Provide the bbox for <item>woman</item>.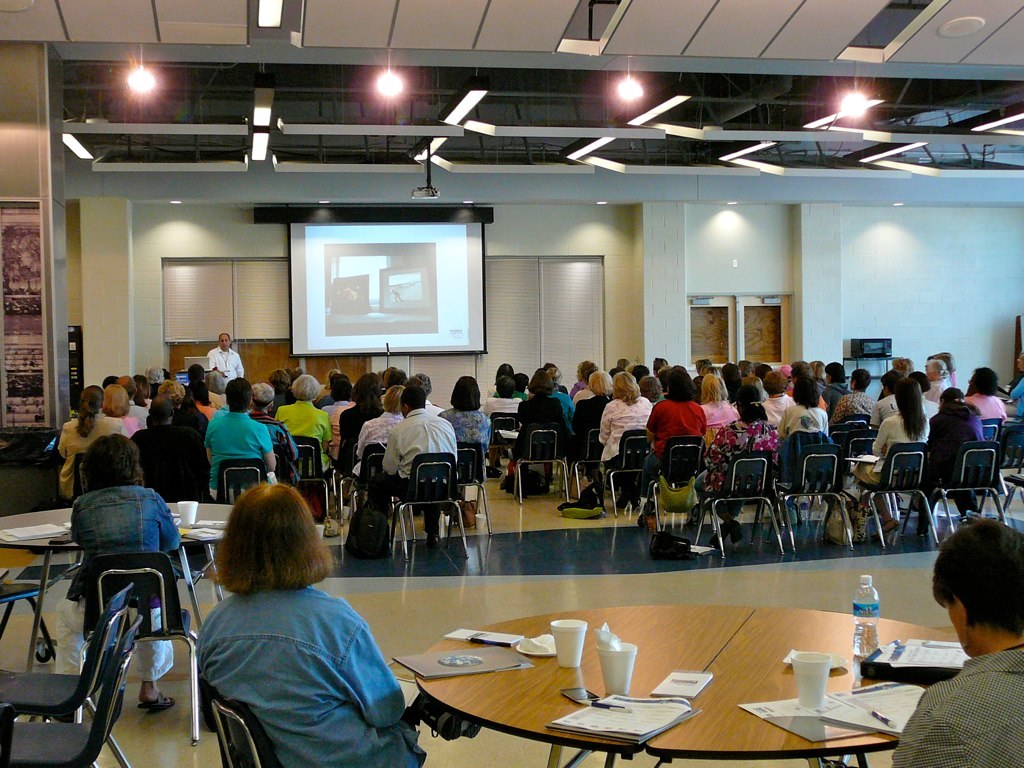
x1=190, y1=474, x2=427, y2=767.
